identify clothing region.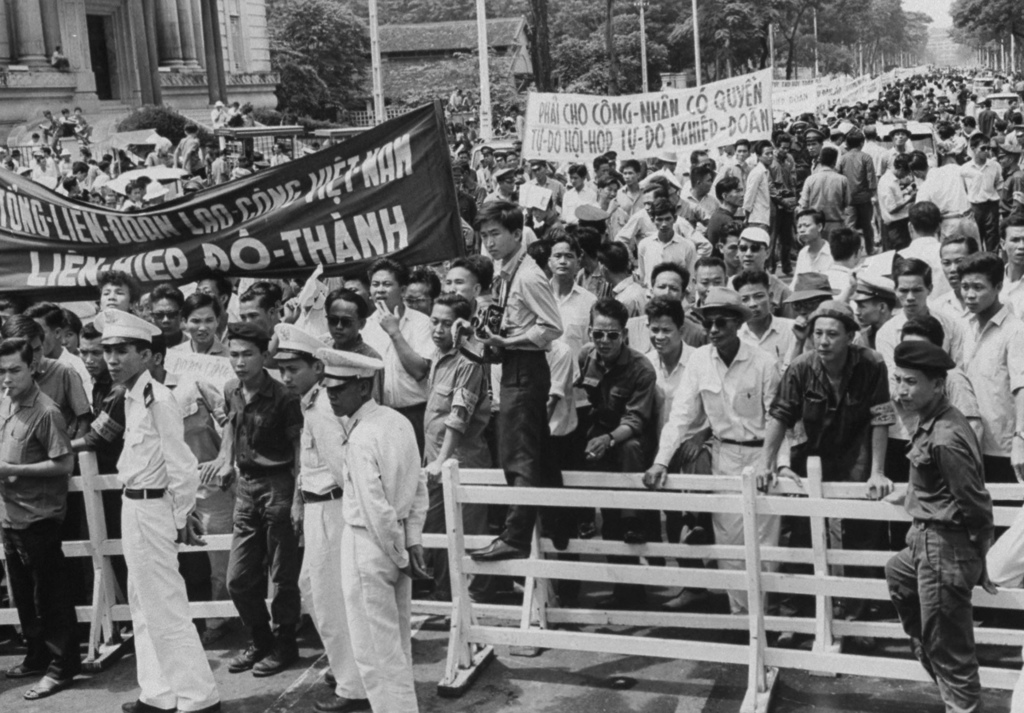
Region: 114:364:218:712.
